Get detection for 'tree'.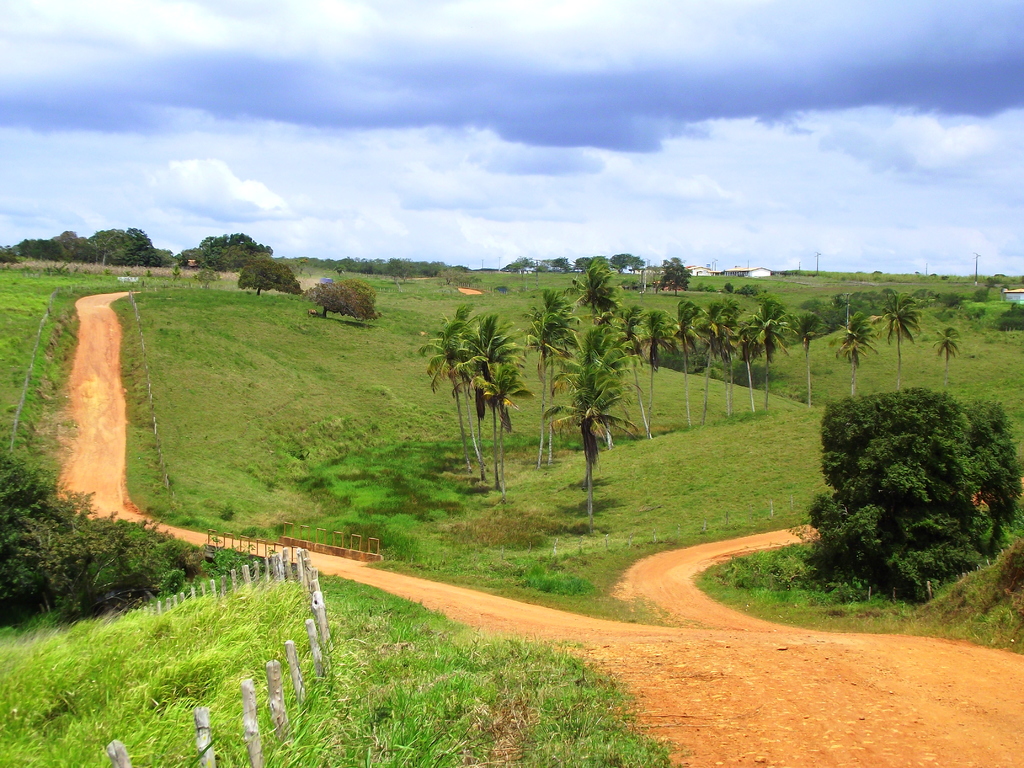
Detection: (left=828, top=323, right=874, bottom=401).
